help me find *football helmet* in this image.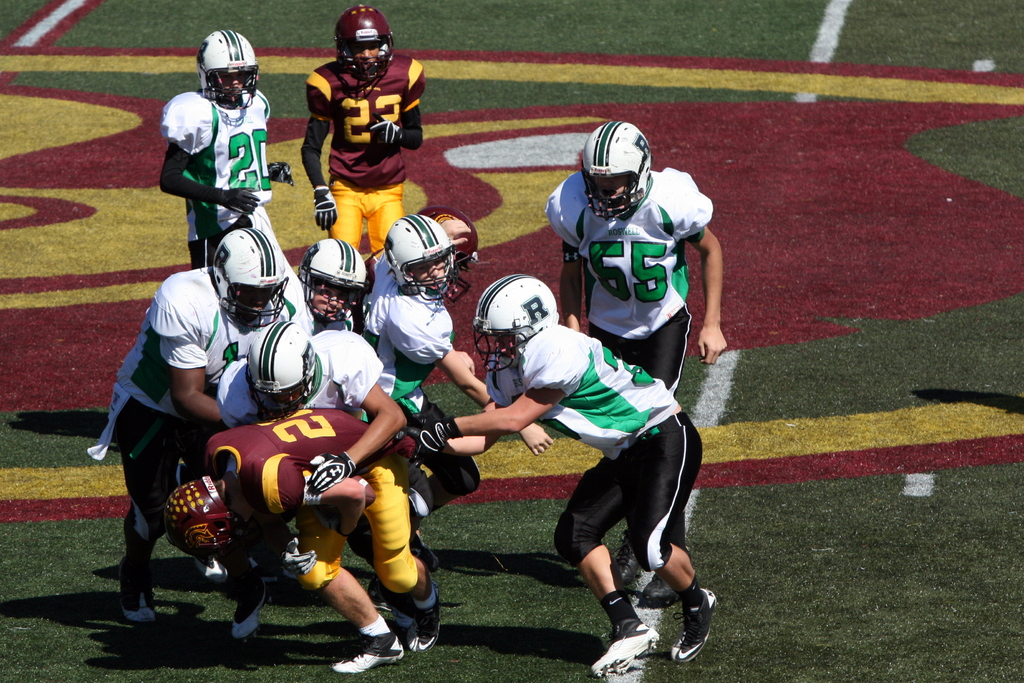
Found it: [left=189, top=27, right=261, bottom=112].
